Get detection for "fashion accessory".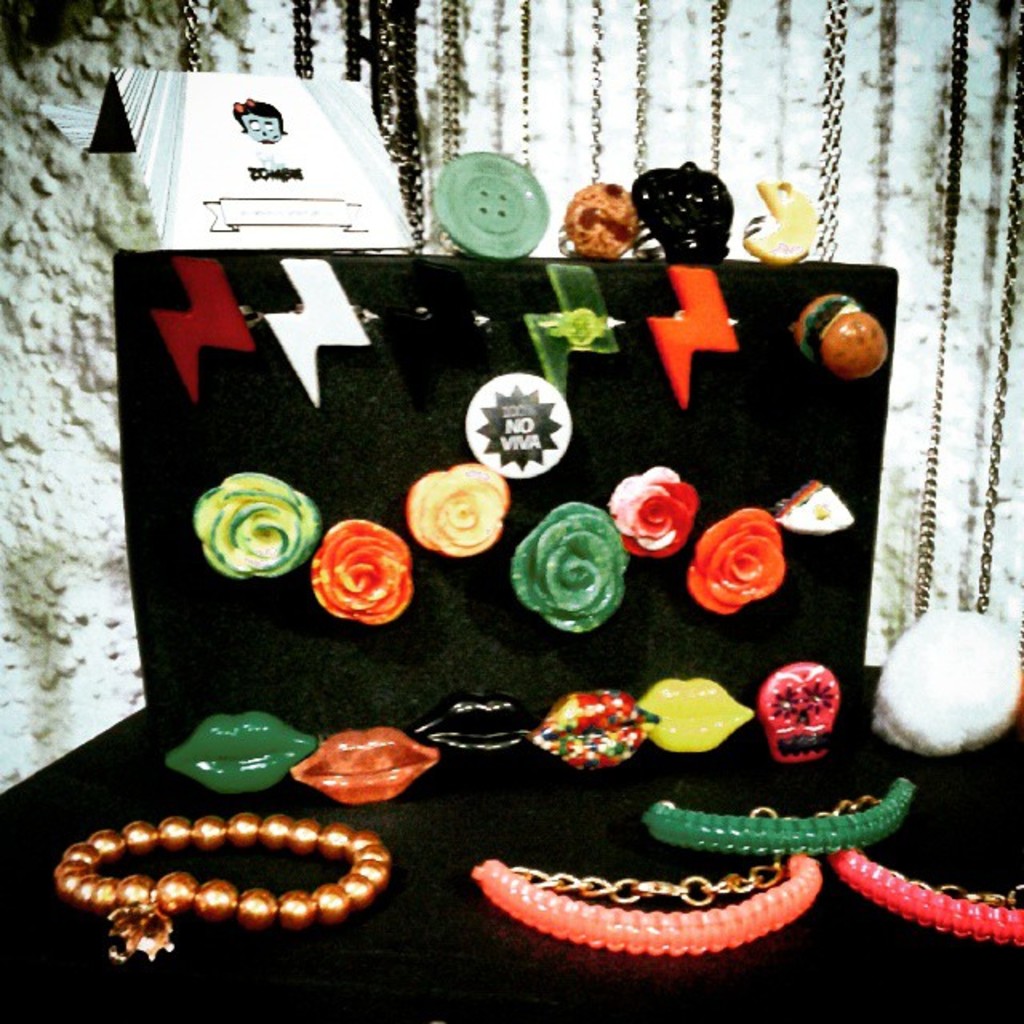
Detection: (397, 461, 510, 562).
